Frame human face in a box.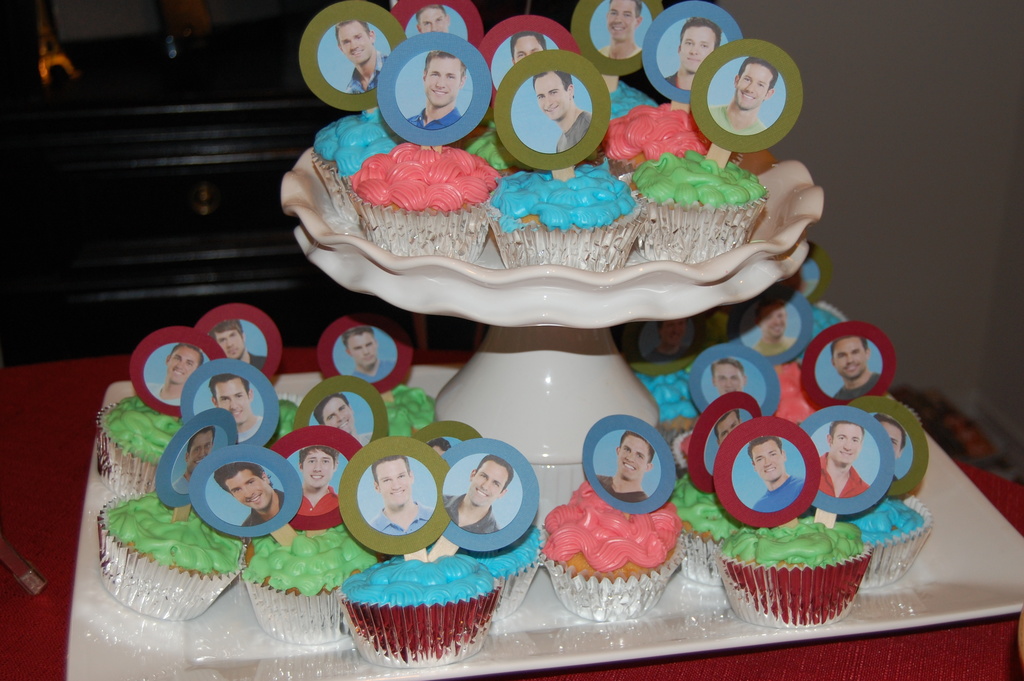
(left=304, top=449, right=334, bottom=487).
